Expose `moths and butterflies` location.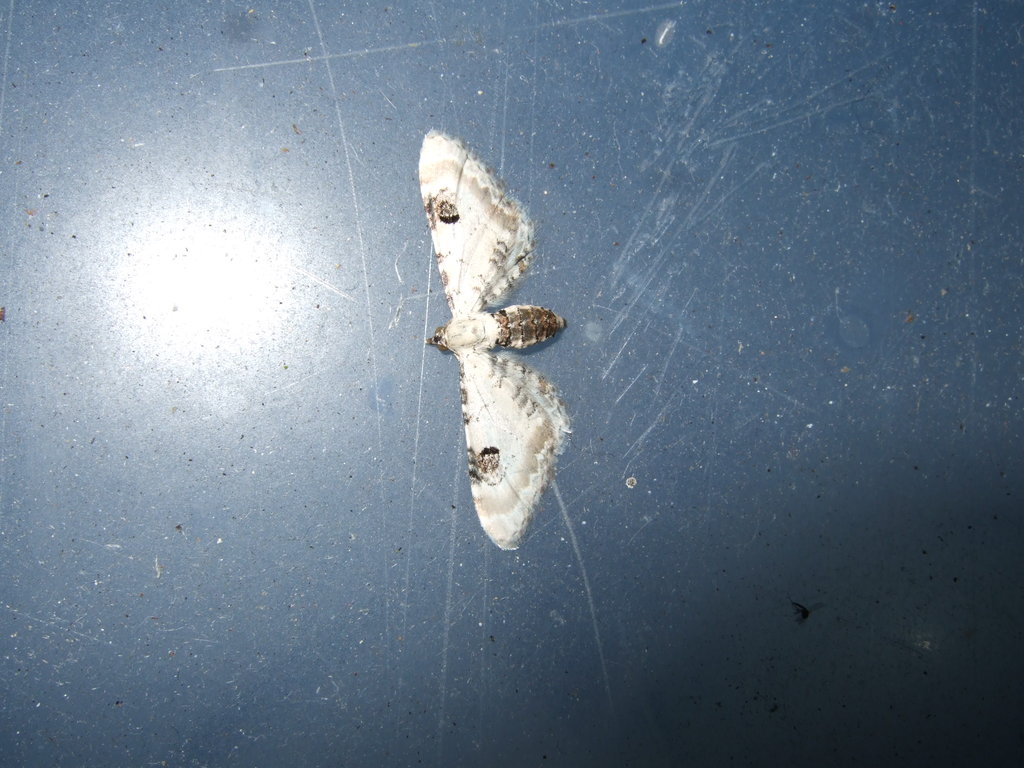
Exposed at bbox=[422, 122, 575, 556].
